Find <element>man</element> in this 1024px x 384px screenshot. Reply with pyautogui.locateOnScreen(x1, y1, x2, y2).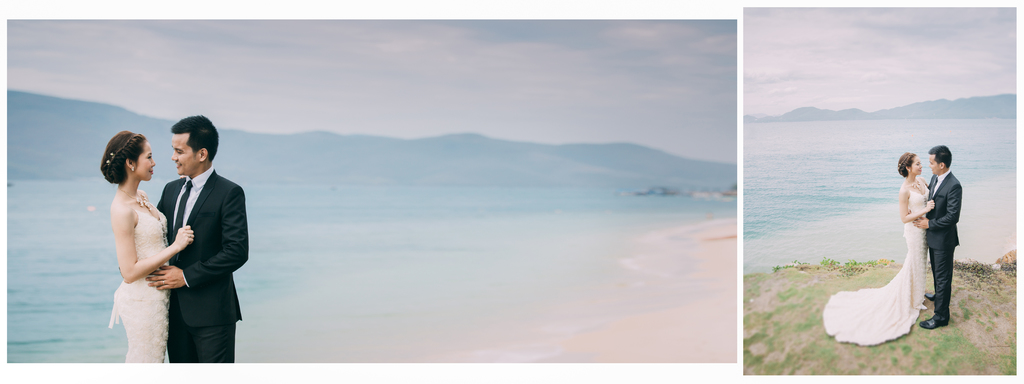
pyautogui.locateOnScreen(905, 141, 967, 335).
